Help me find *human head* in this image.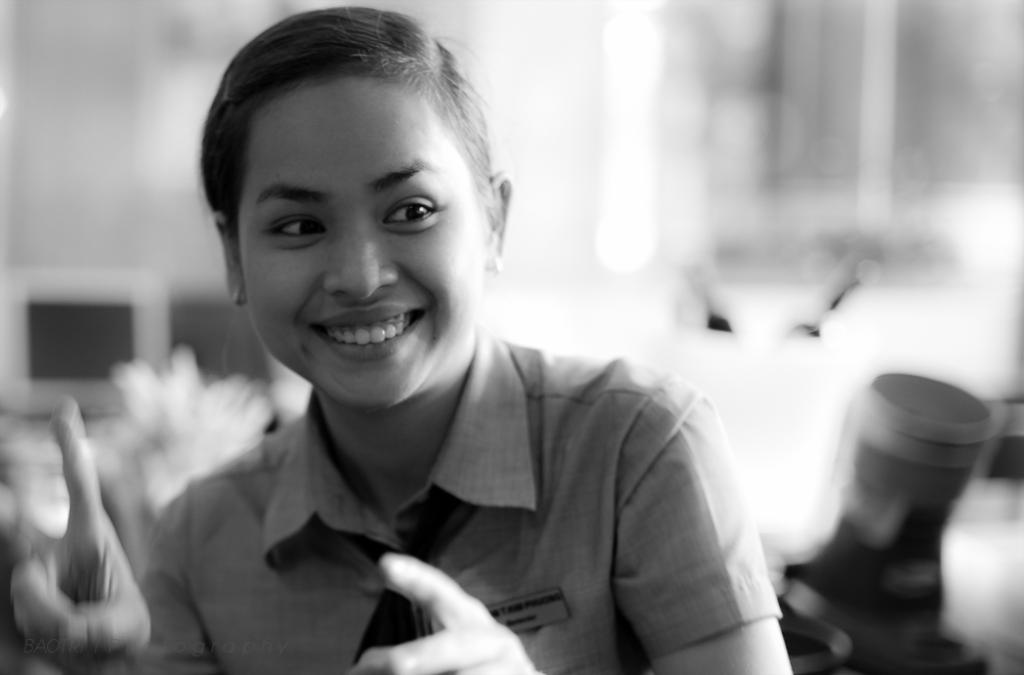
Found it: [203, 0, 497, 383].
